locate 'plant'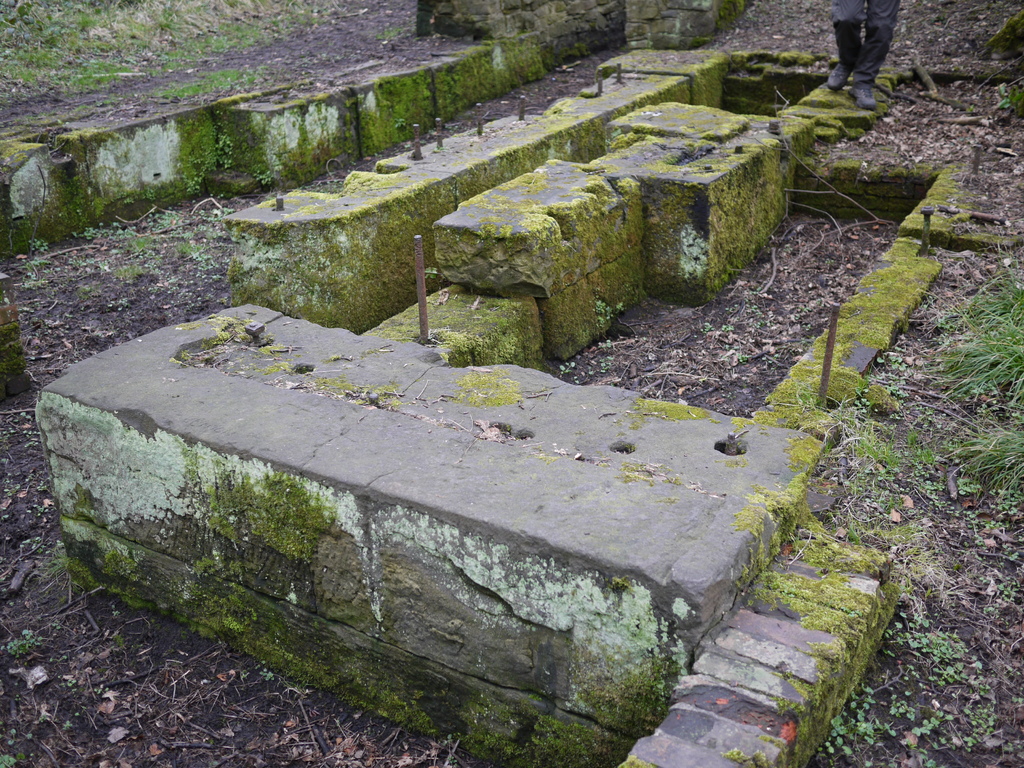
x1=129 y1=232 x2=147 y2=246
